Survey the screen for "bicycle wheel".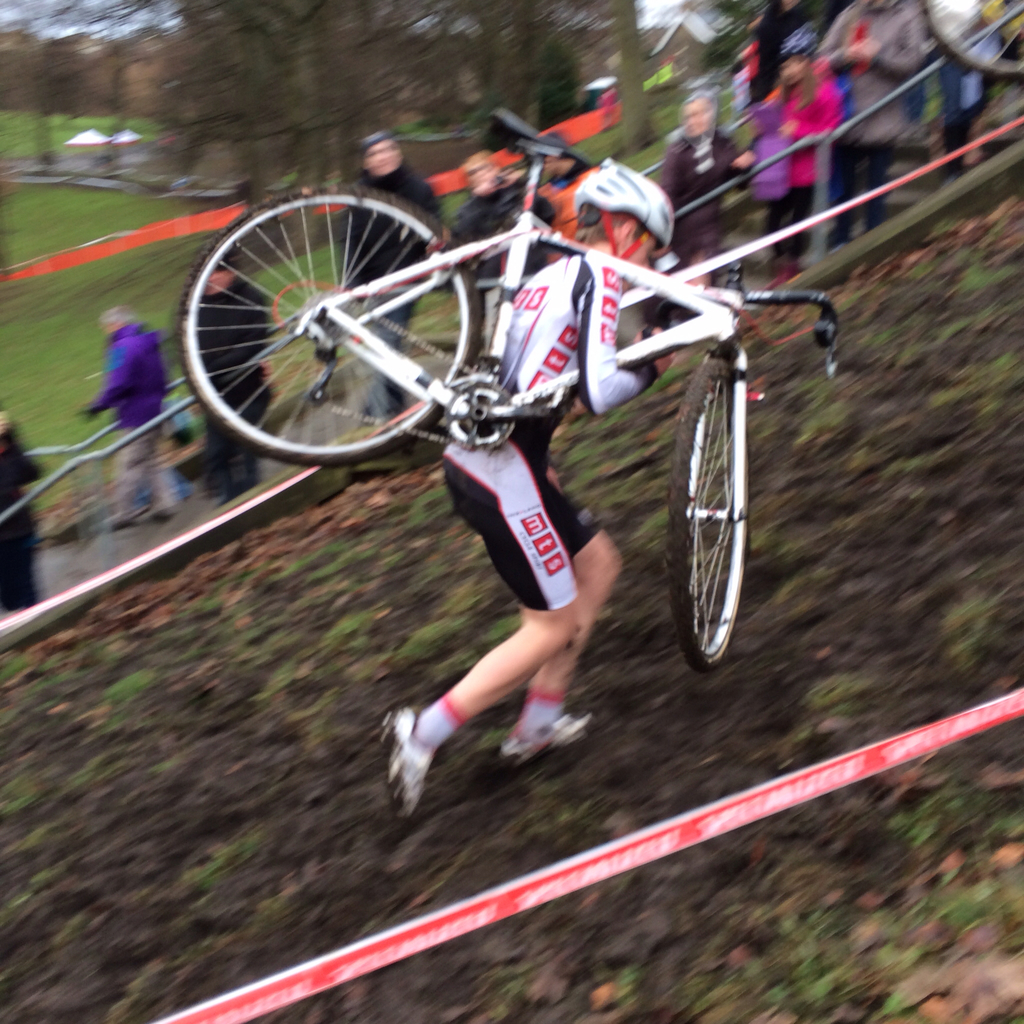
Survey found: Rect(673, 360, 746, 680).
